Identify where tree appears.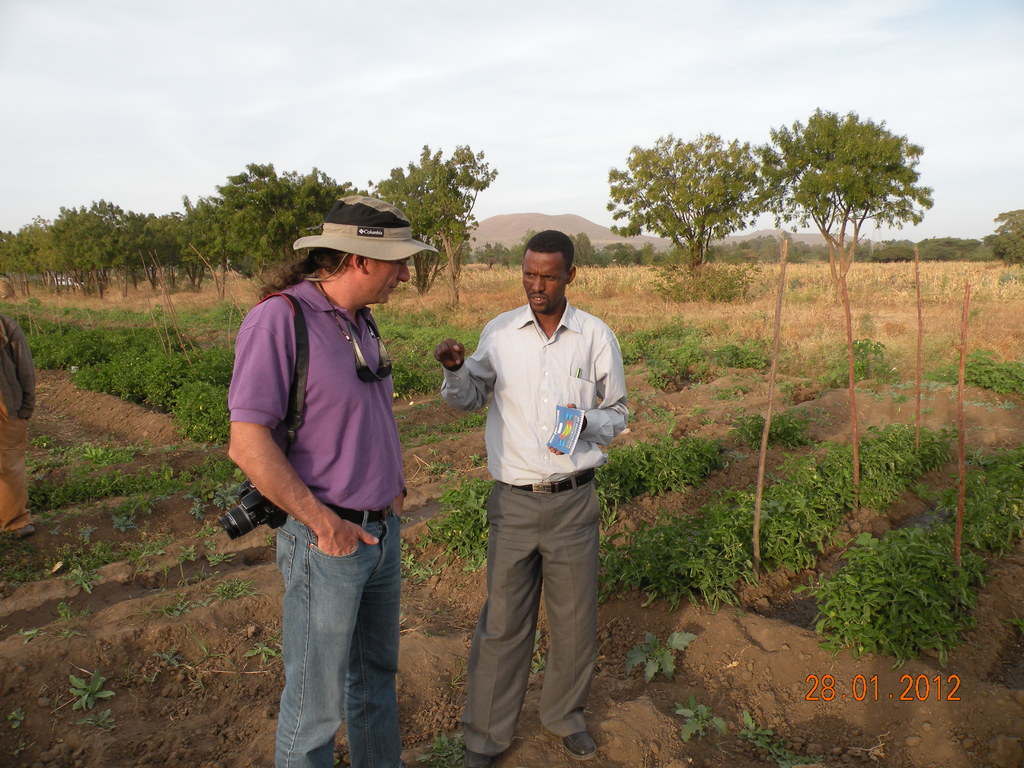
Appears at <region>181, 157, 351, 300</region>.
